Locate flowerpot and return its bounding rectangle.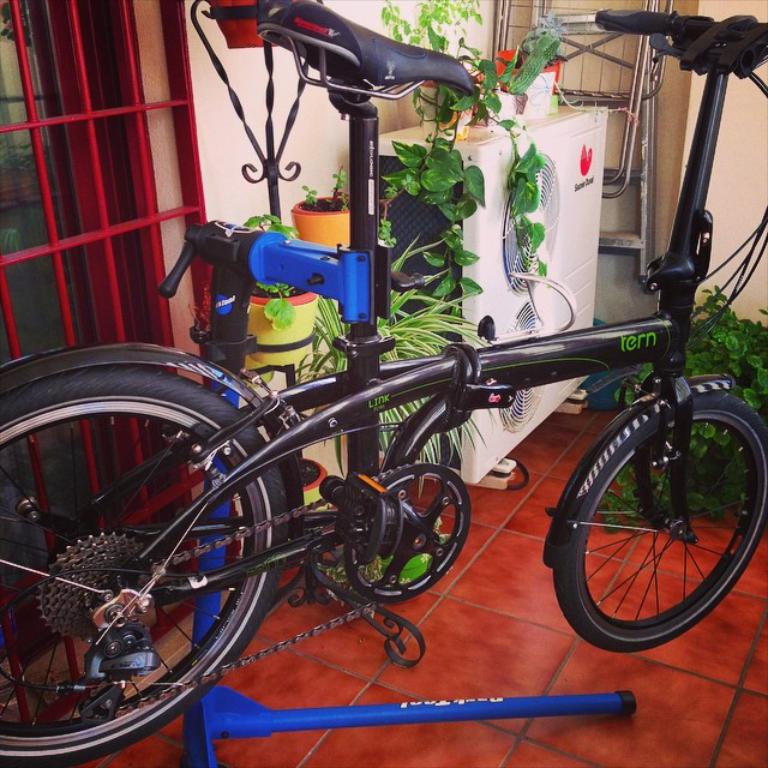
289, 197, 348, 246.
